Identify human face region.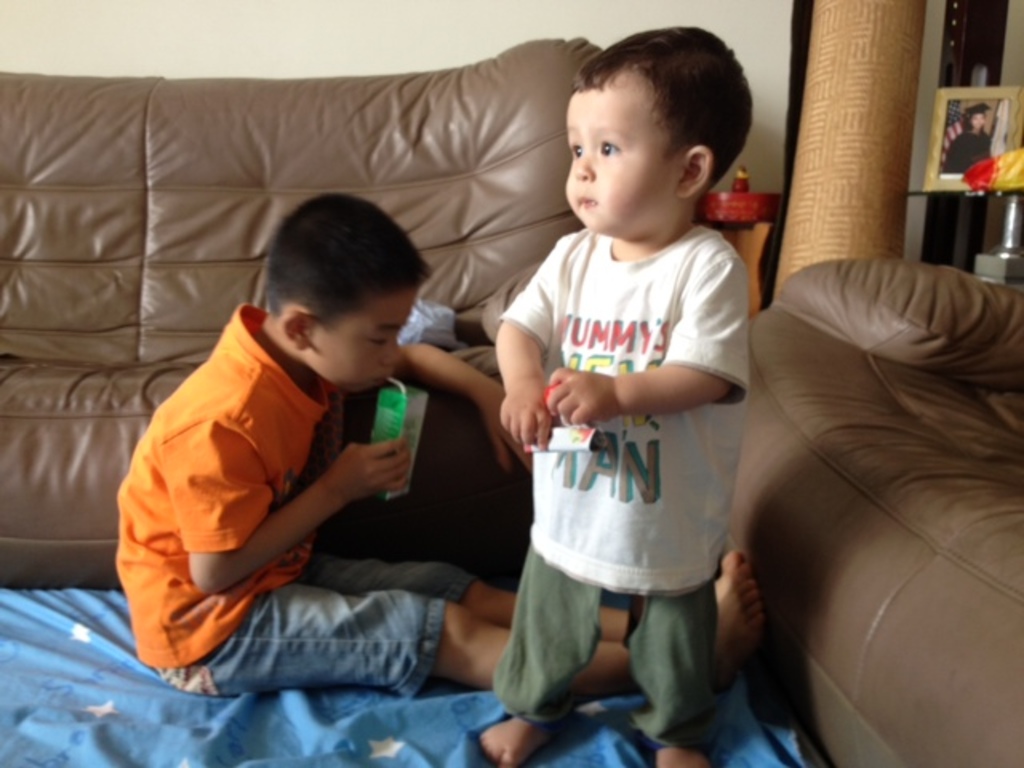
Region: BBox(566, 75, 678, 235).
